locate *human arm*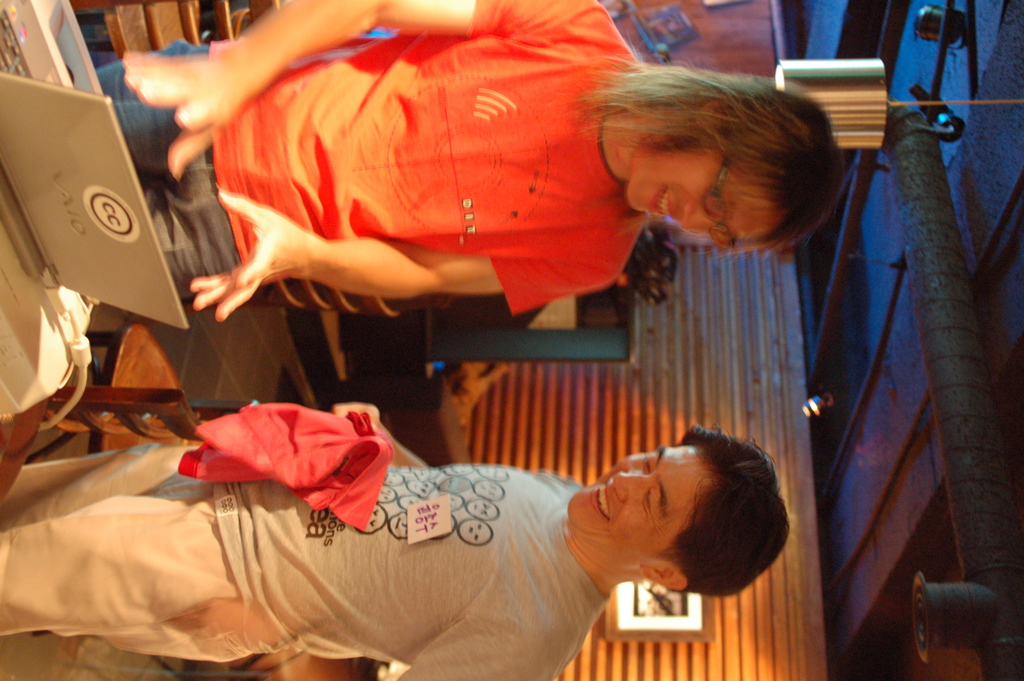
(344, 386, 427, 480)
